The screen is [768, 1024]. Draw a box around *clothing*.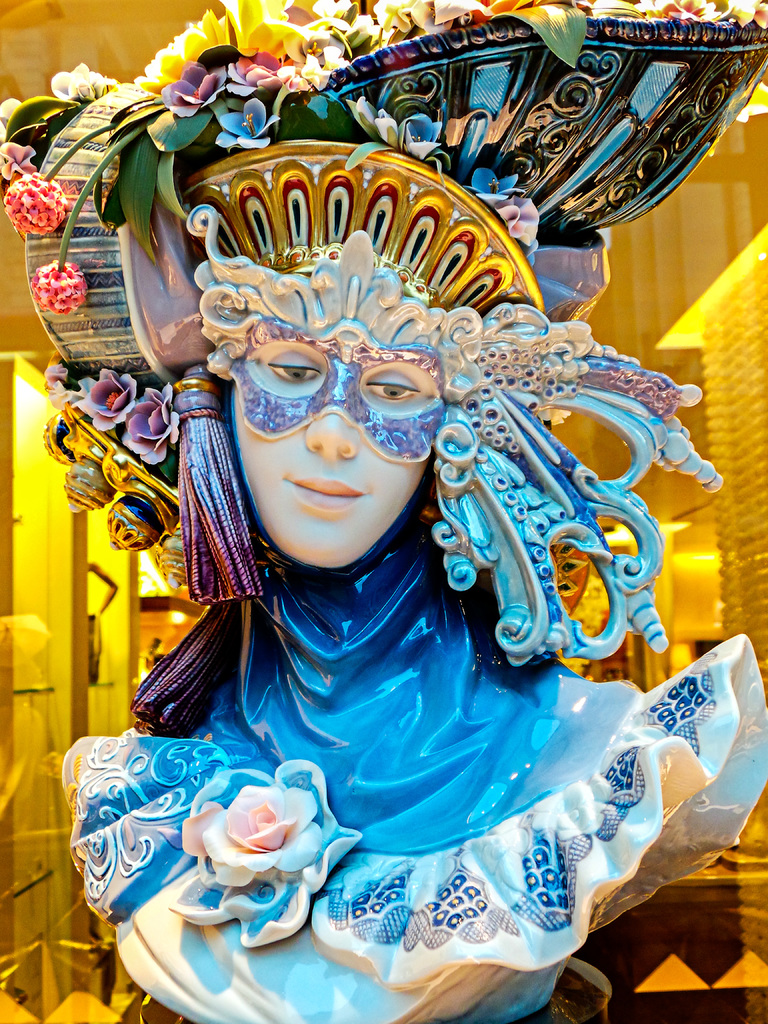
left=79, top=376, right=682, bottom=803.
